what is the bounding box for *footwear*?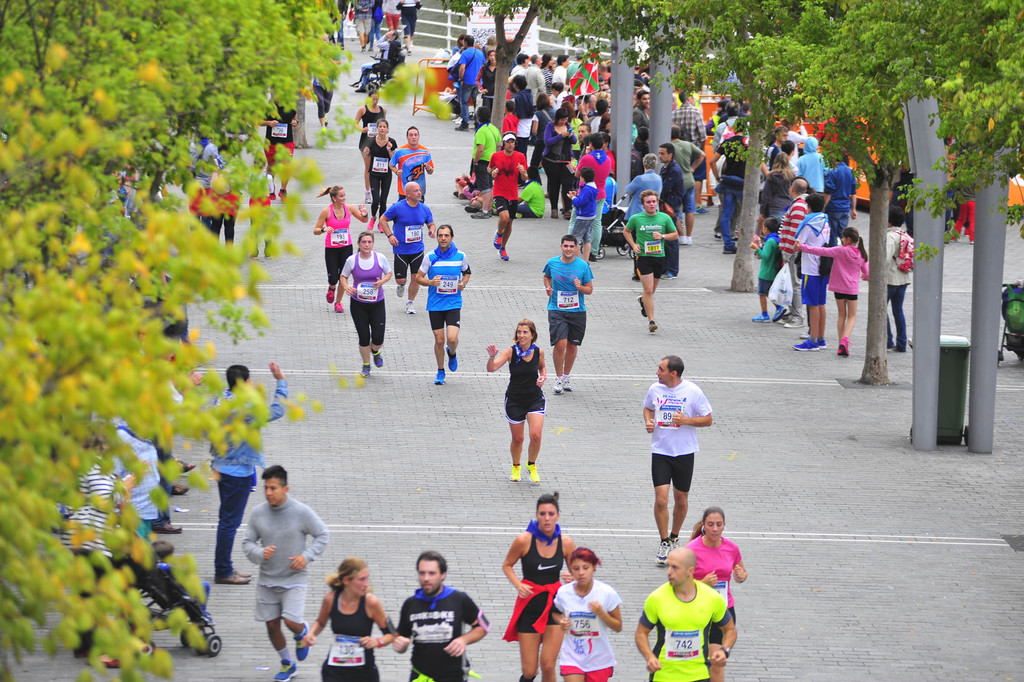
832/333/852/357.
